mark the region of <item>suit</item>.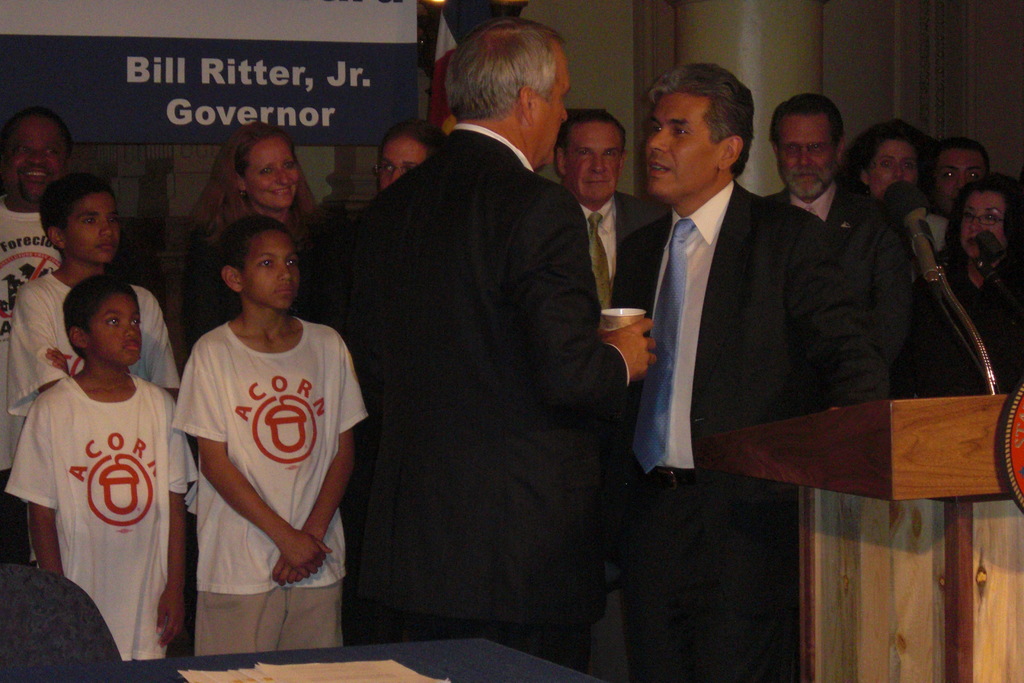
Region: 910 265 1020 413.
